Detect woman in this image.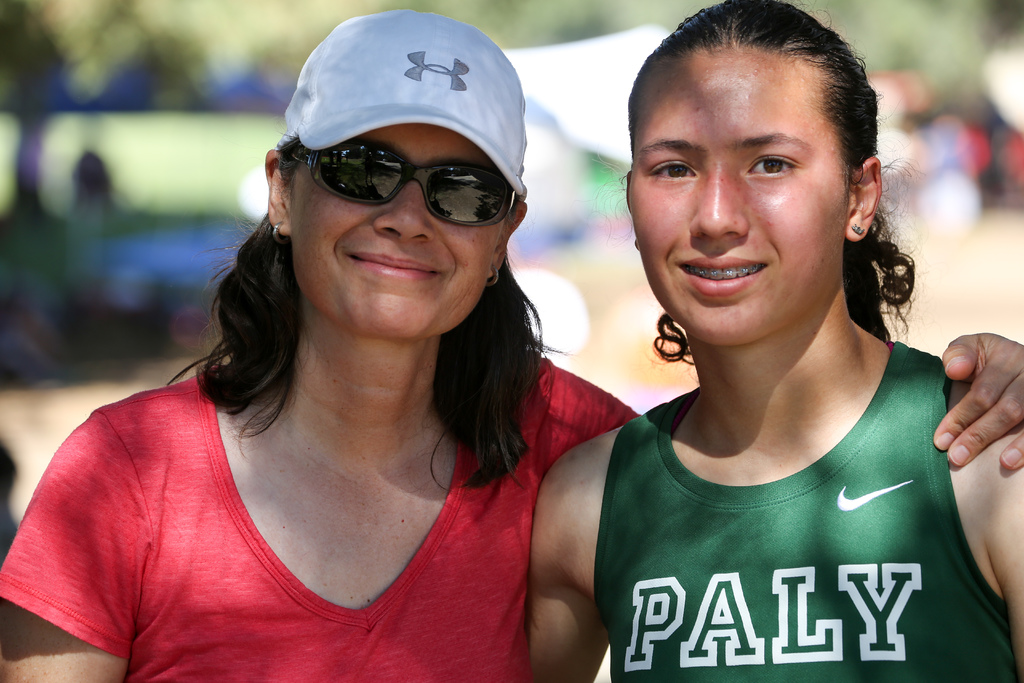
Detection: {"left": 0, "top": 10, "right": 1023, "bottom": 682}.
